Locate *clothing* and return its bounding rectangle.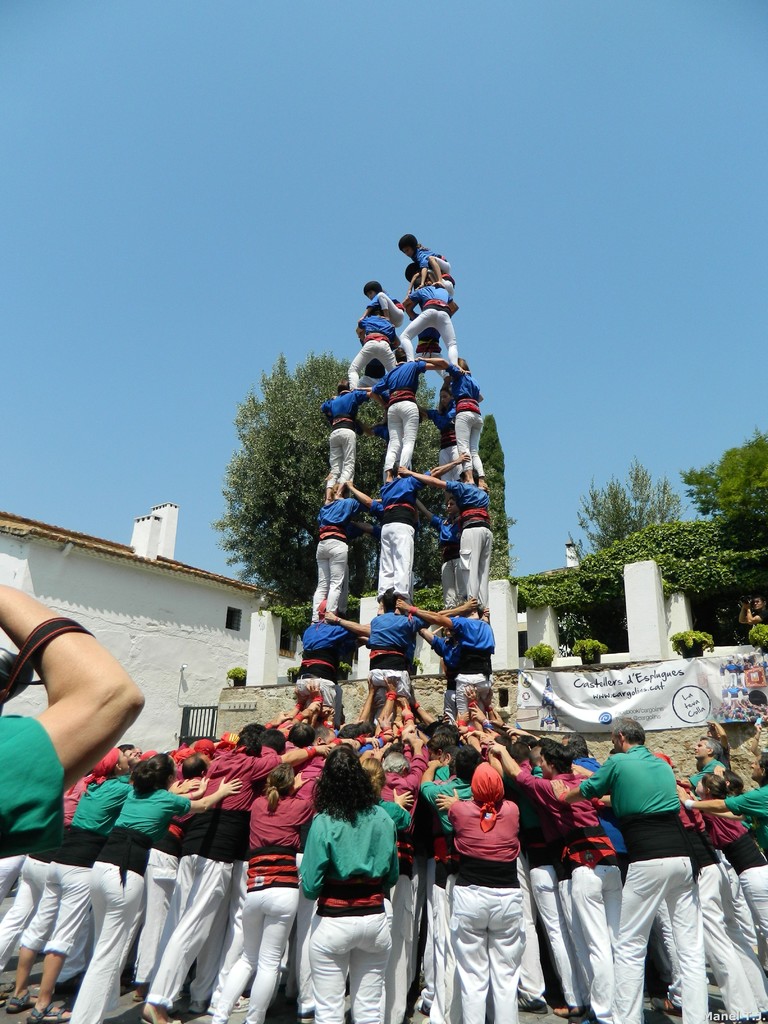
bbox=(367, 801, 407, 833).
